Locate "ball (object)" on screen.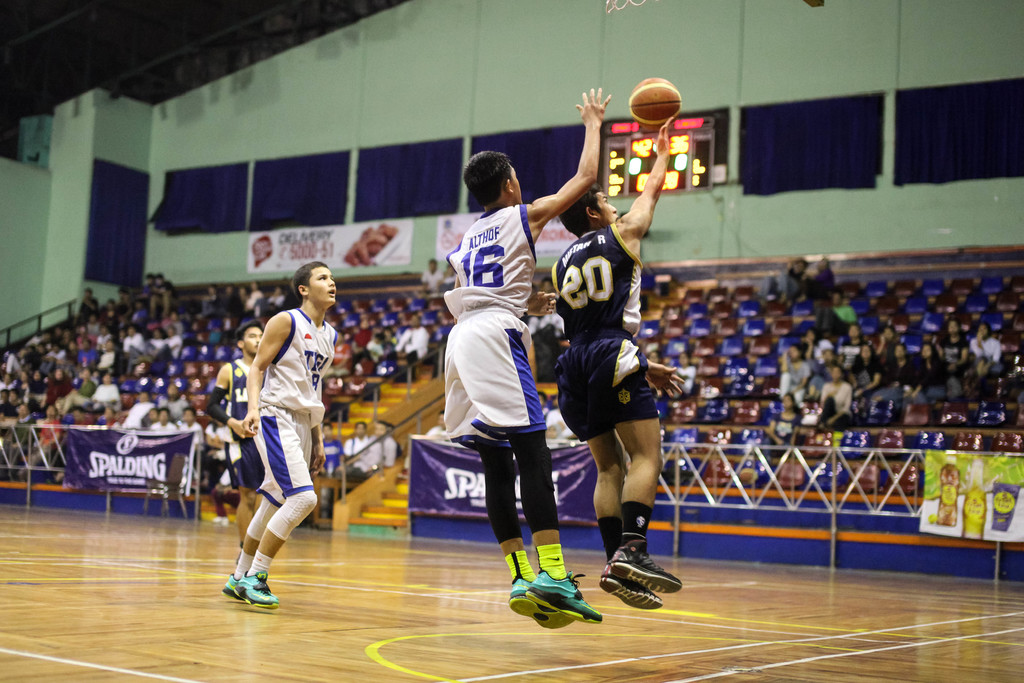
On screen at x1=630 y1=76 x2=681 y2=129.
